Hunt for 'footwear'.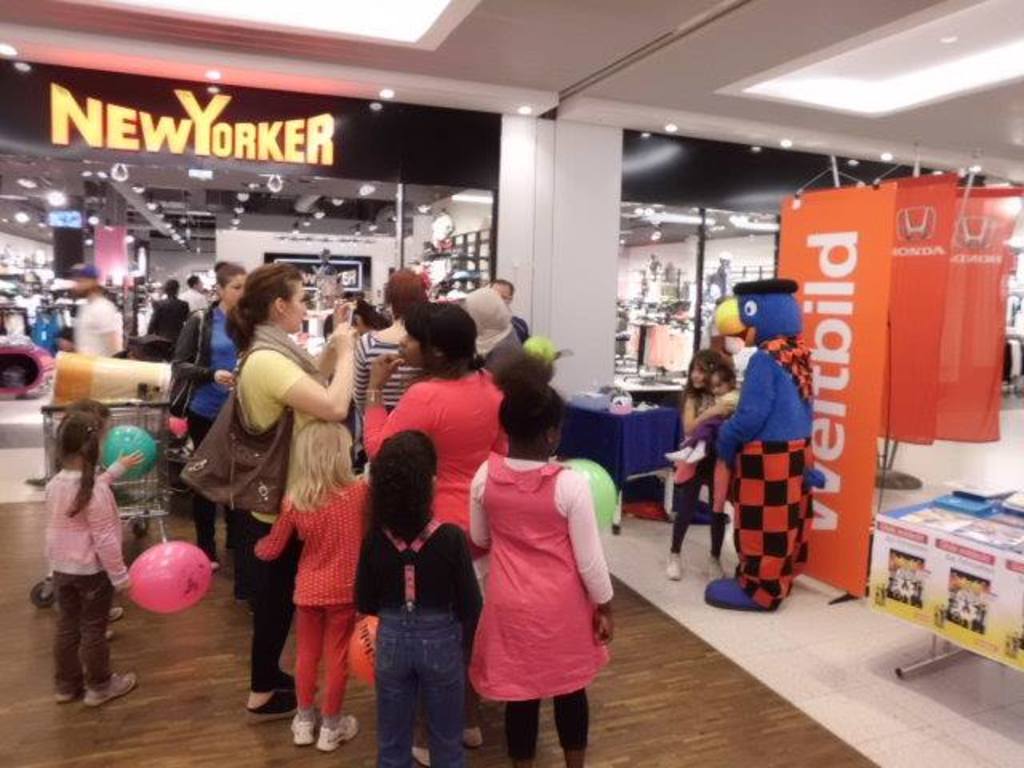
Hunted down at Rect(243, 674, 299, 730).
